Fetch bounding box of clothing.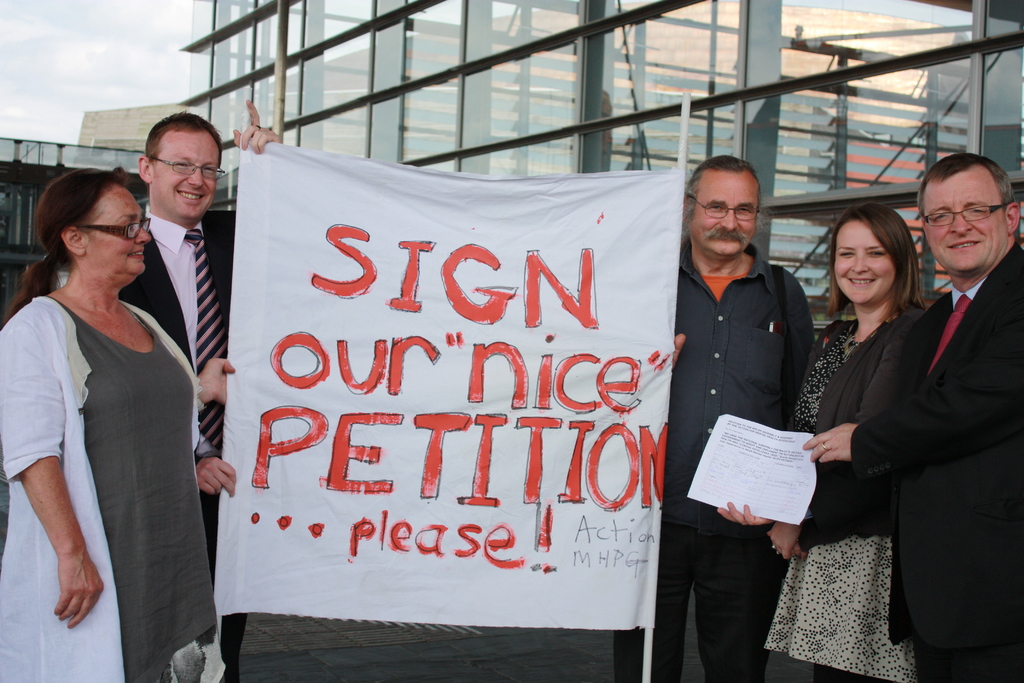
Bbox: 0, 295, 216, 682.
